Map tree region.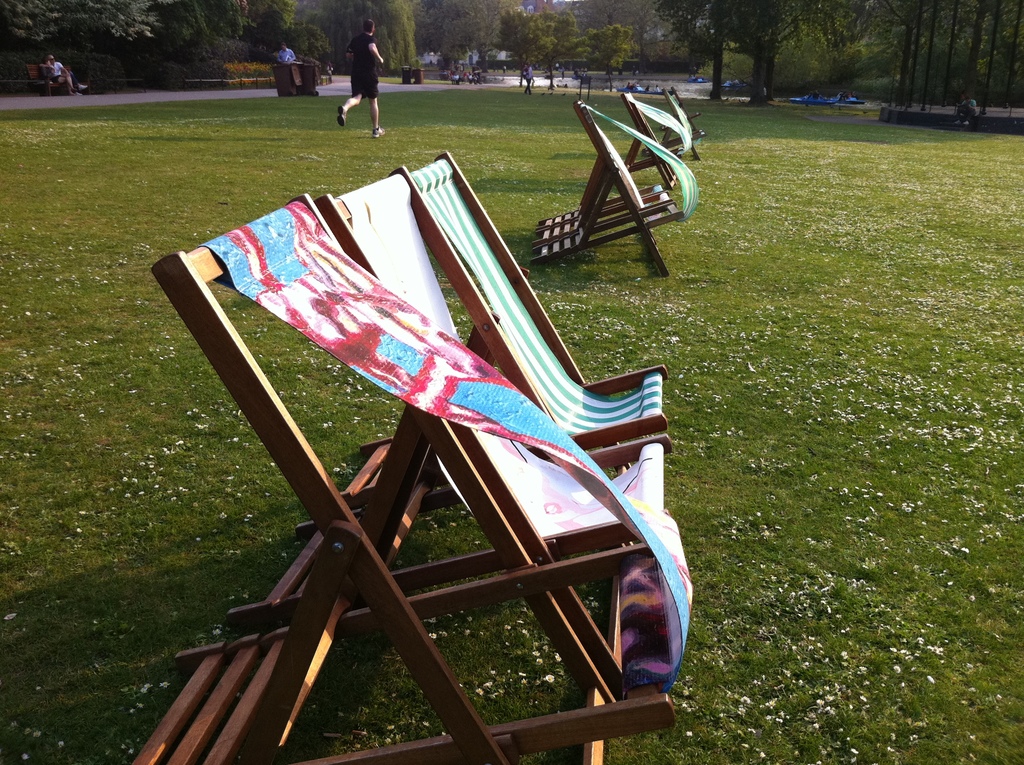
Mapped to (left=306, top=1, right=381, bottom=72).
